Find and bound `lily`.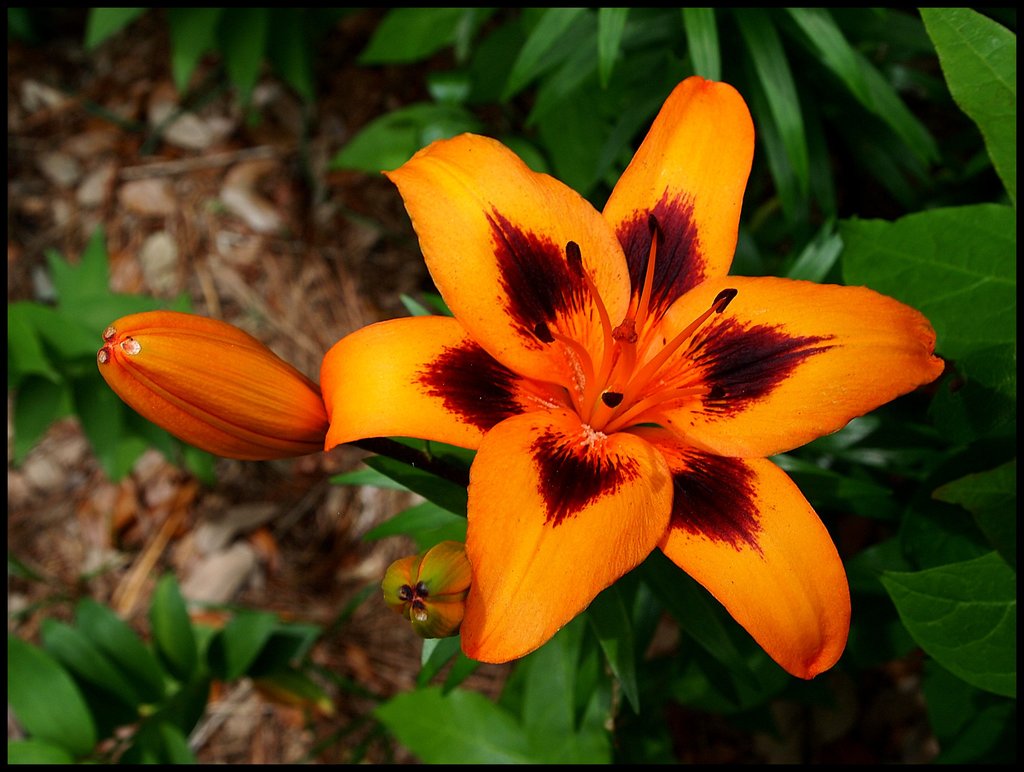
Bound: crop(320, 75, 944, 682).
